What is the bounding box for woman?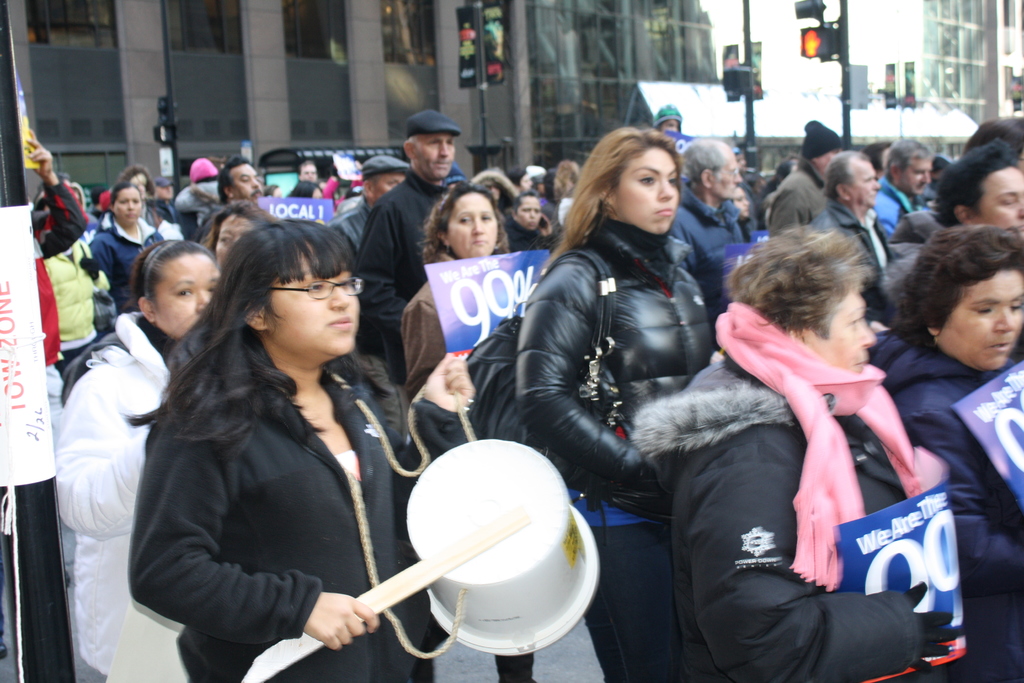
crop(502, 184, 559, 257).
